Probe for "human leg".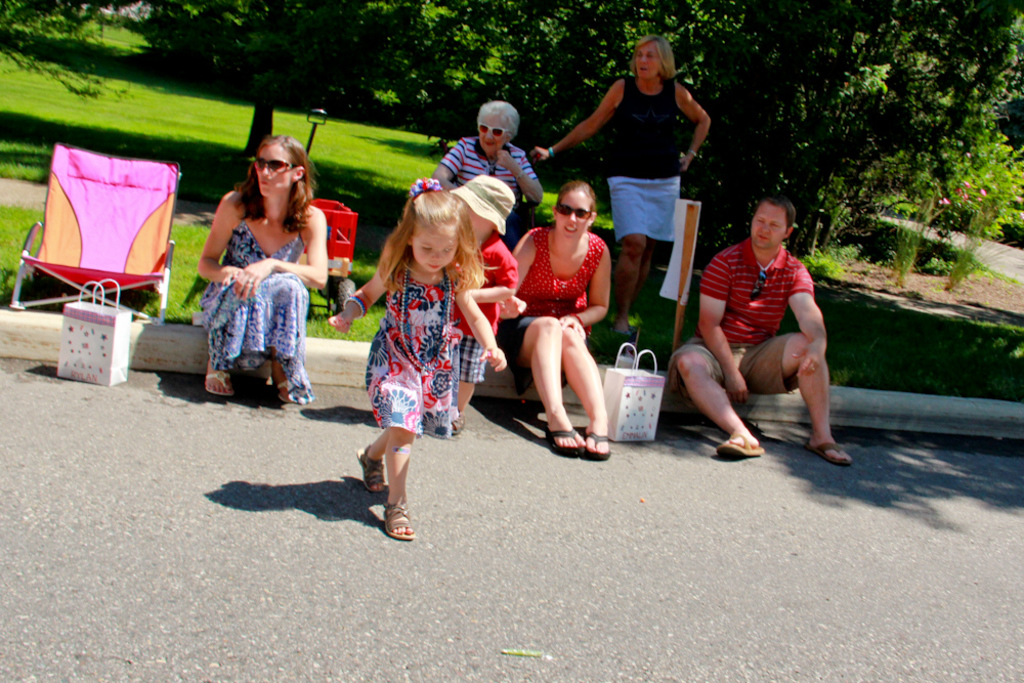
Probe result: box(498, 314, 585, 456).
